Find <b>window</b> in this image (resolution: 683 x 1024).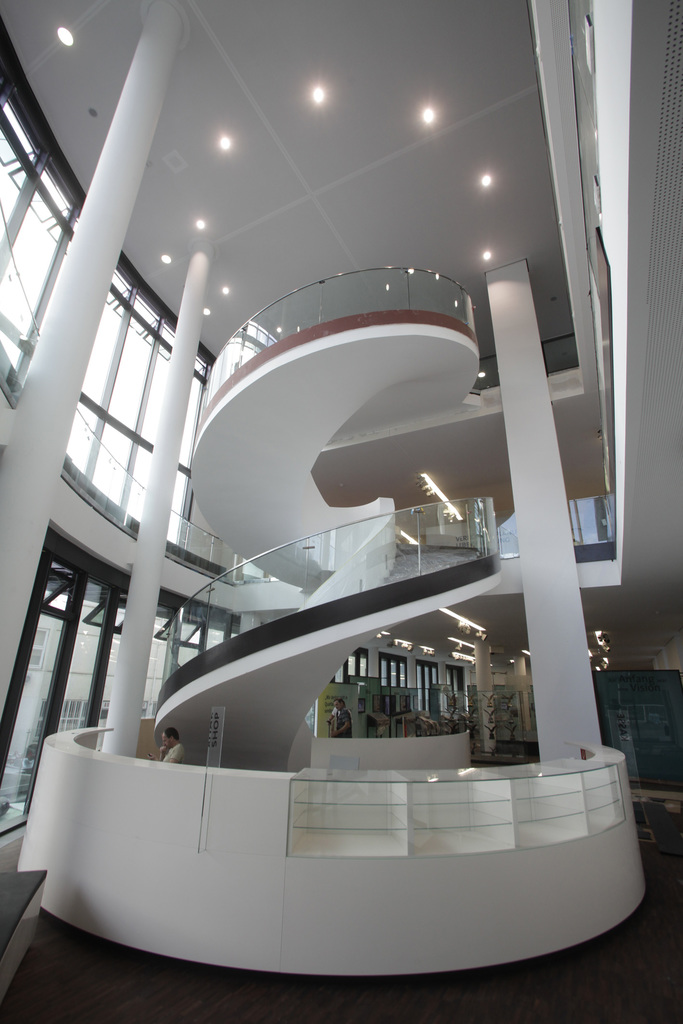
(left=571, top=491, right=614, bottom=545).
